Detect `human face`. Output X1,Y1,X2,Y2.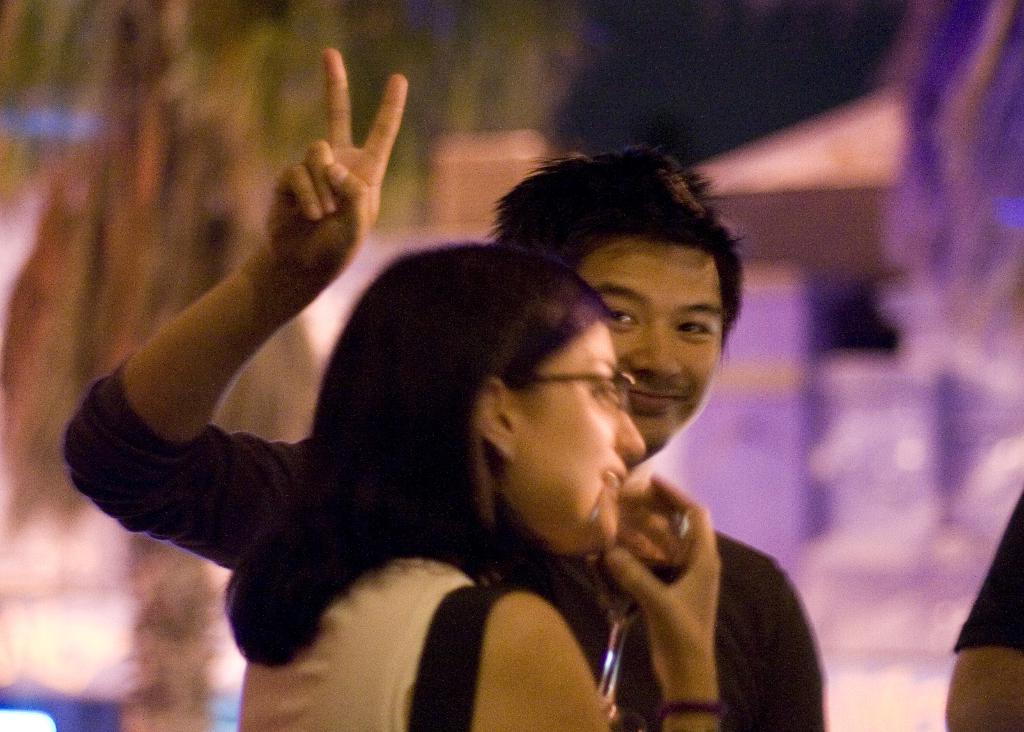
577,243,724,460.
